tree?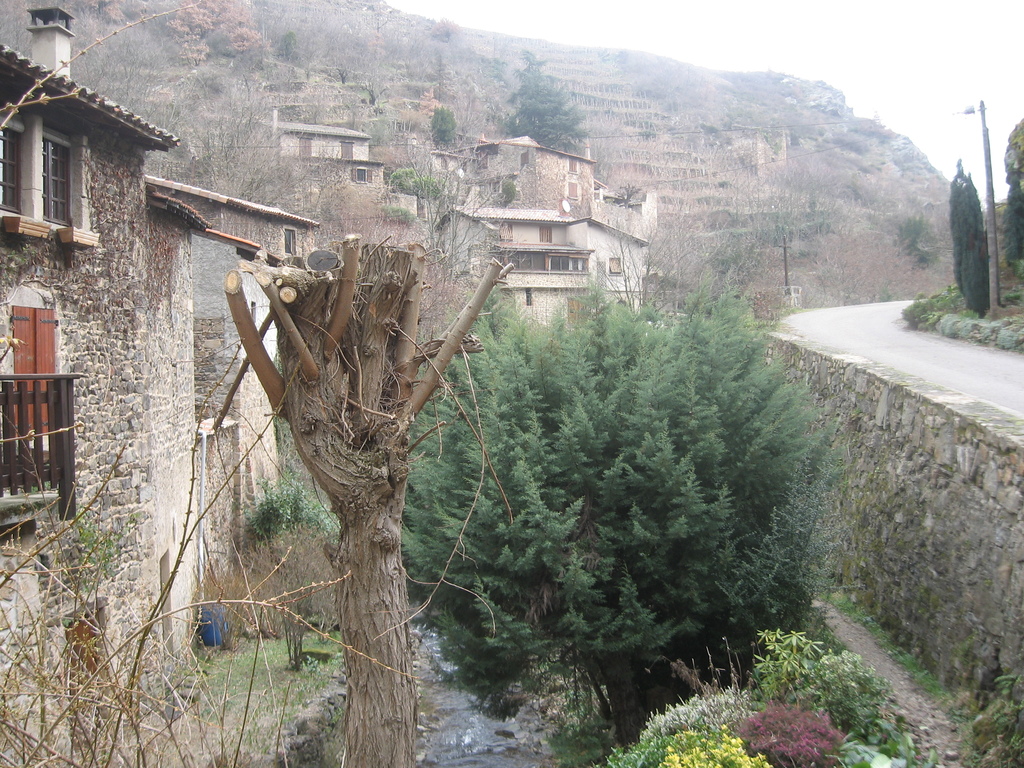
[426, 101, 470, 146]
